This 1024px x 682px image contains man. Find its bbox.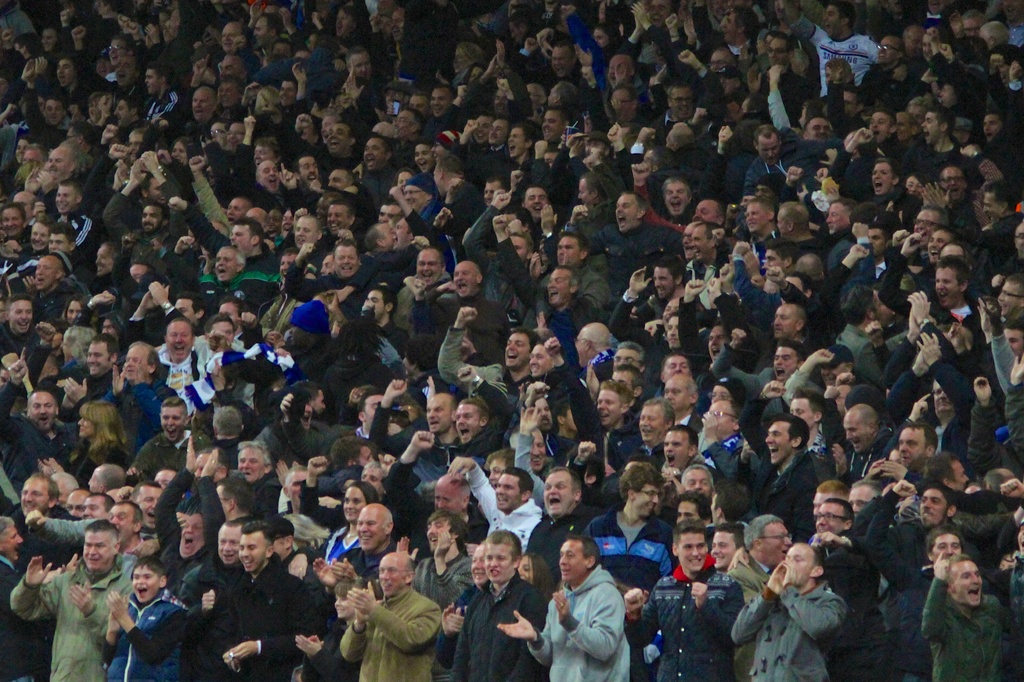
524 466 601 592.
